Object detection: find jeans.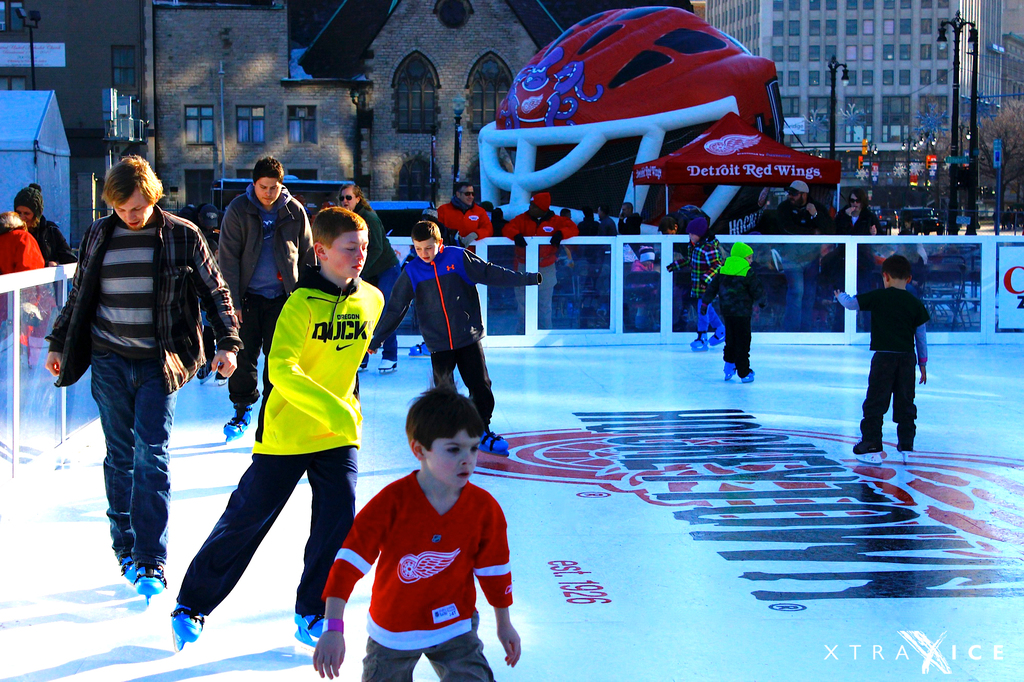
172:443:359:619.
